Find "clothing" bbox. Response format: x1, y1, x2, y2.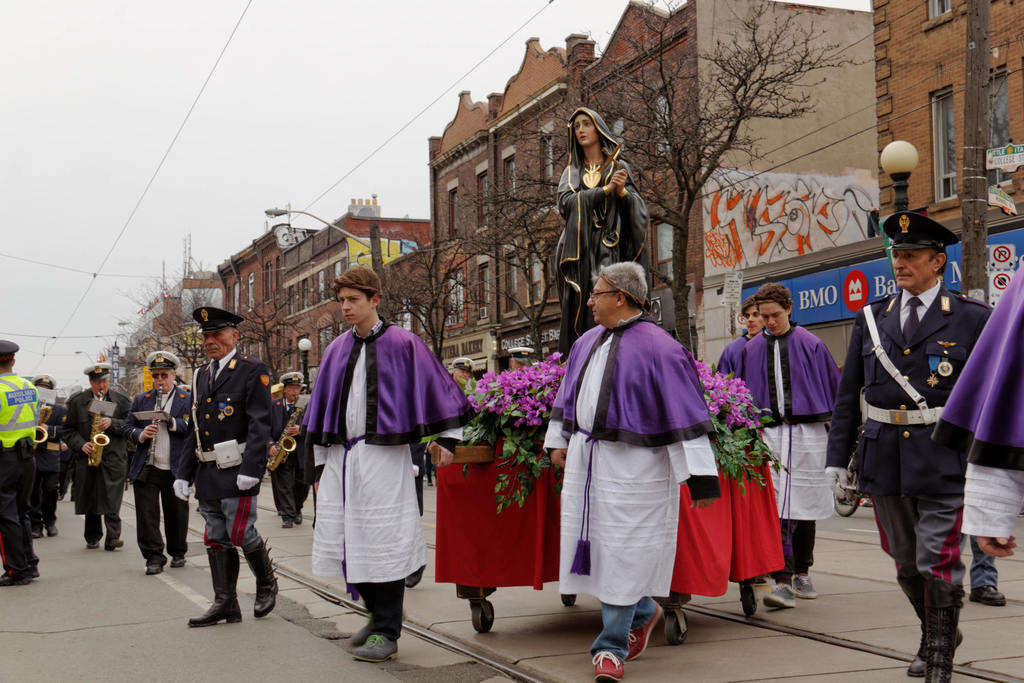
740, 325, 844, 572.
